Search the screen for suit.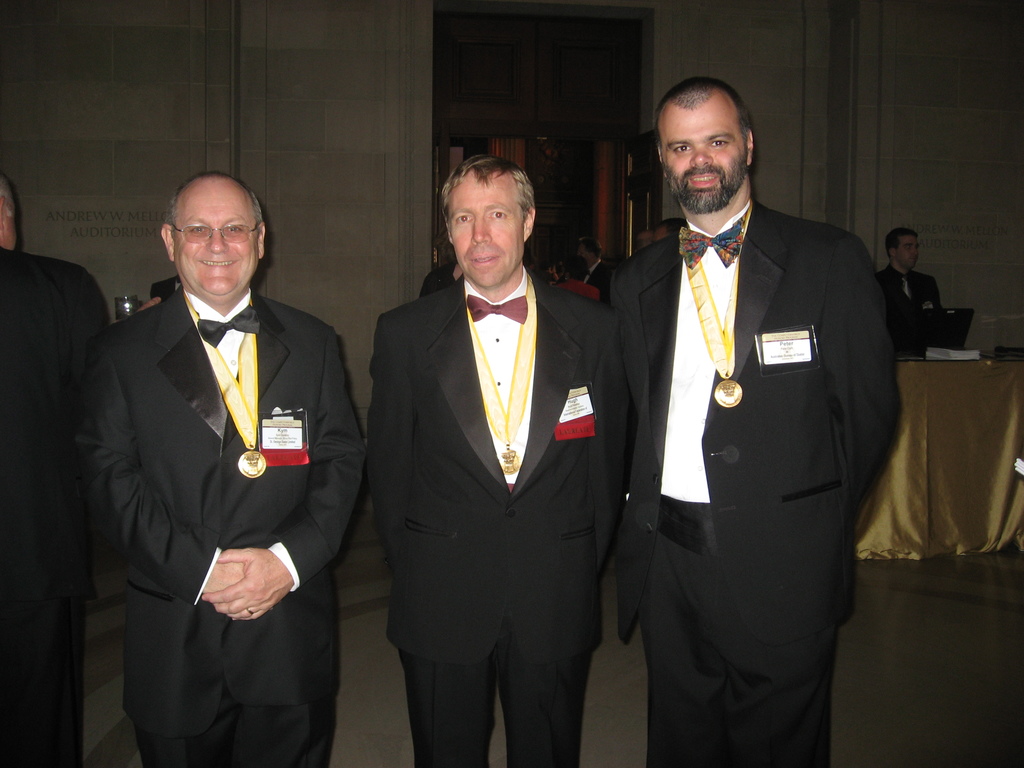
Found at 883 264 943 314.
